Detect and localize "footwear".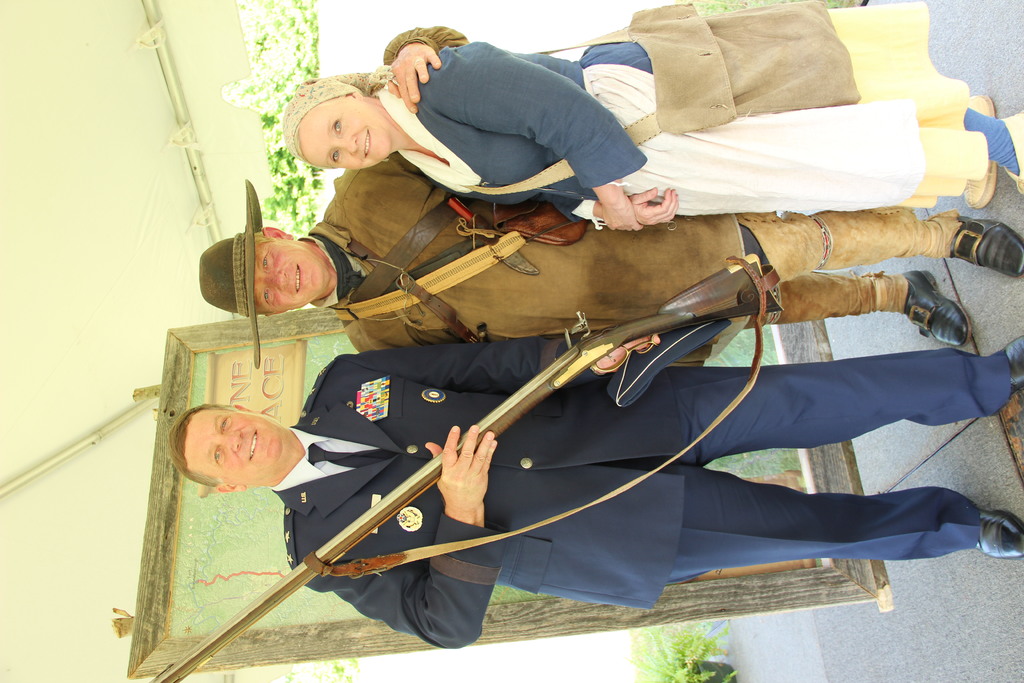
Localized at select_region(900, 268, 972, 347).
